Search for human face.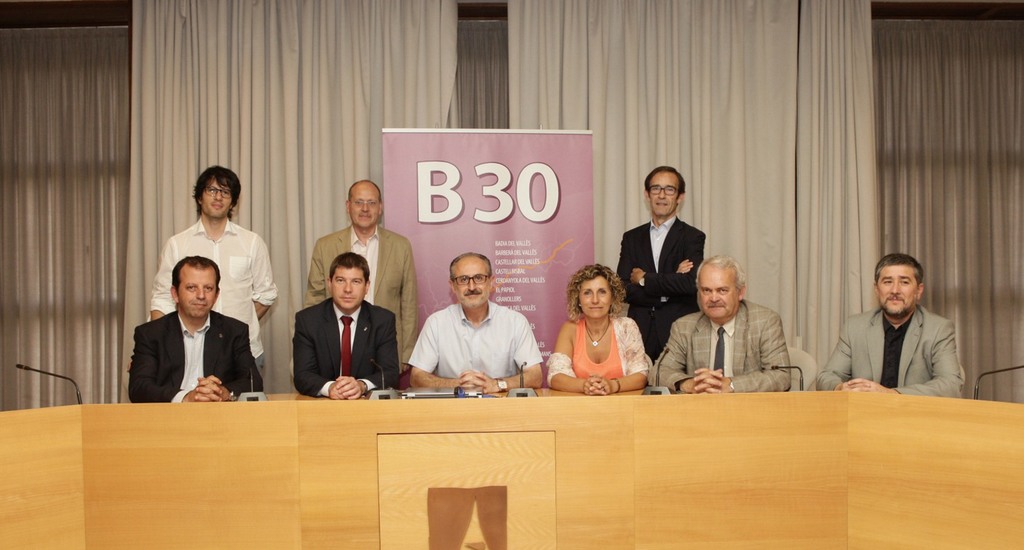
Found at (698,263,740,317).
